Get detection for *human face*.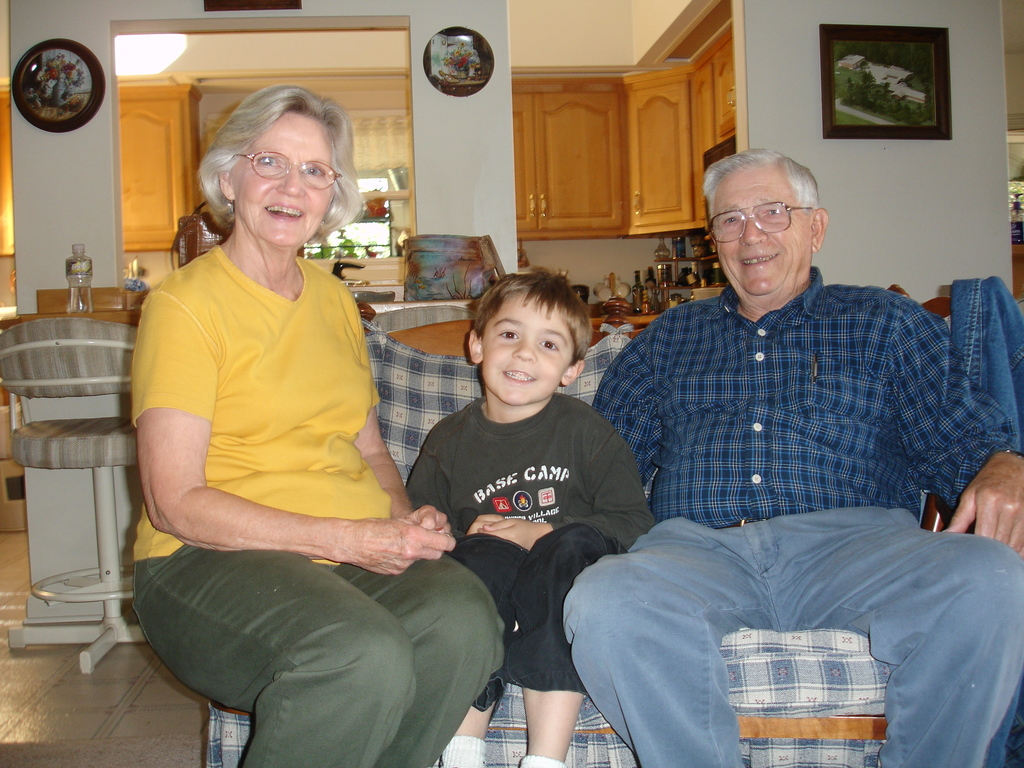
Detection: (716,170,806,296).
